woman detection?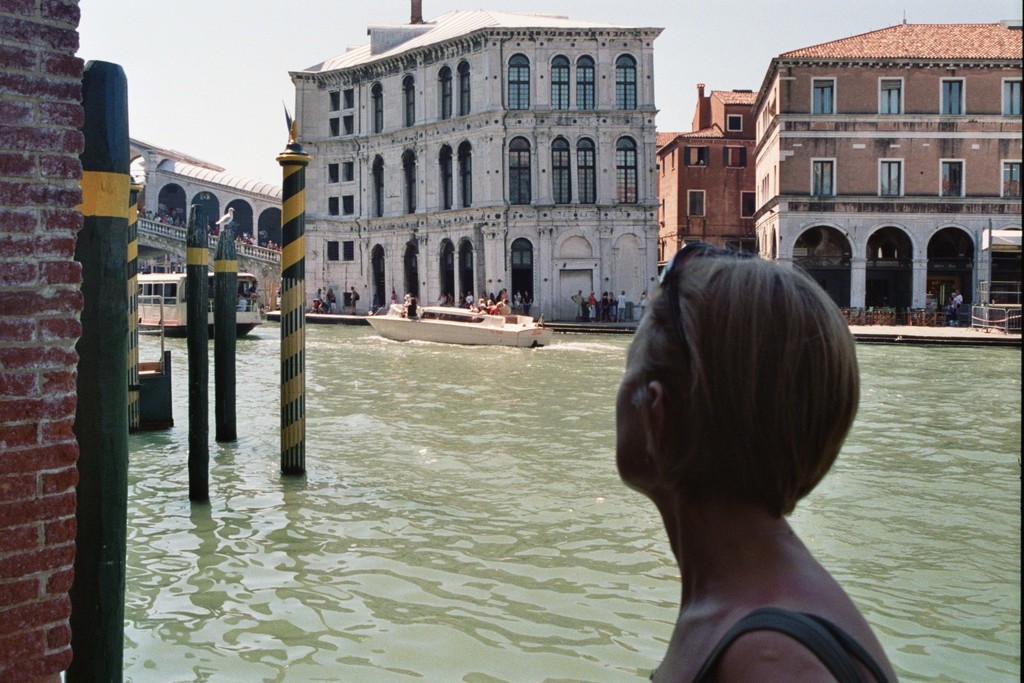
(x1=404, y1=295, x2=425, y2=319)
